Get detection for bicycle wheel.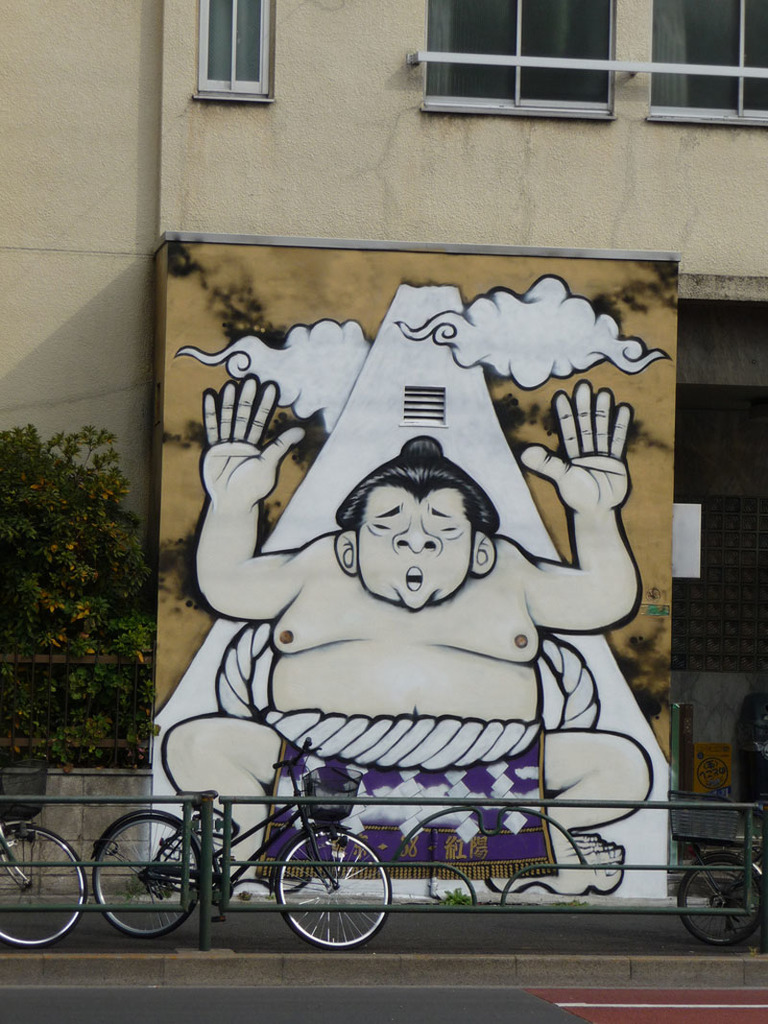
Detection: bbox=(0, 823, 89, 955).
